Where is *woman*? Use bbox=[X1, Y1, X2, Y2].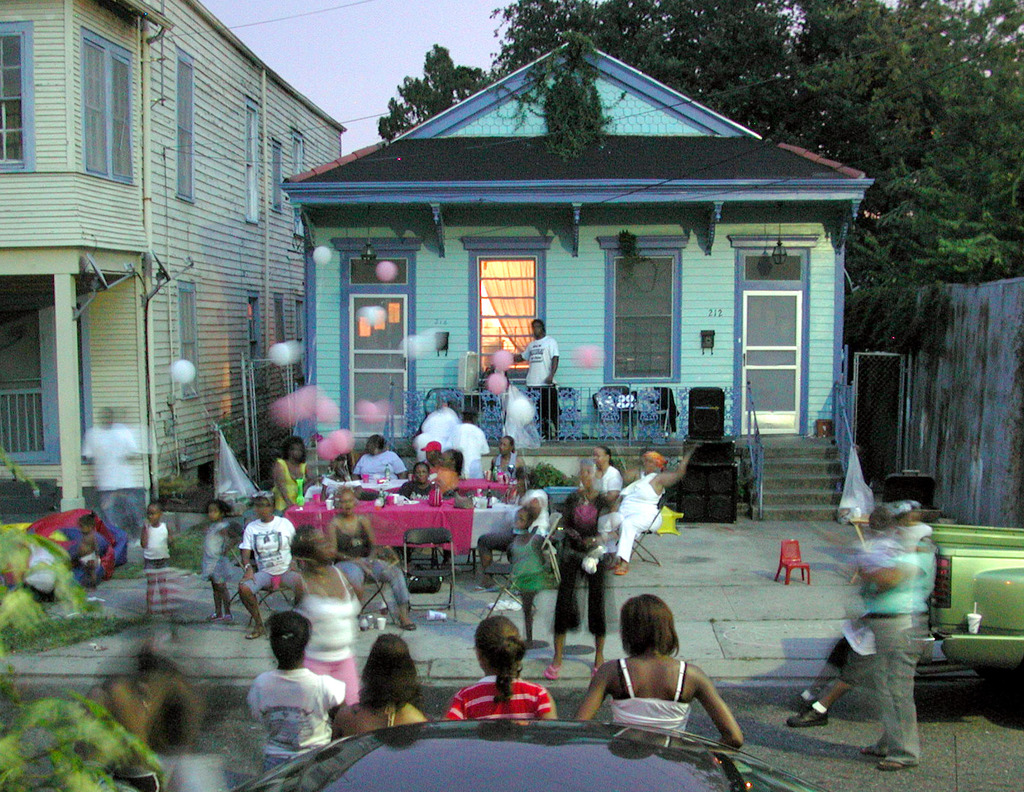
bbox=[252, 610, 346, 777].
